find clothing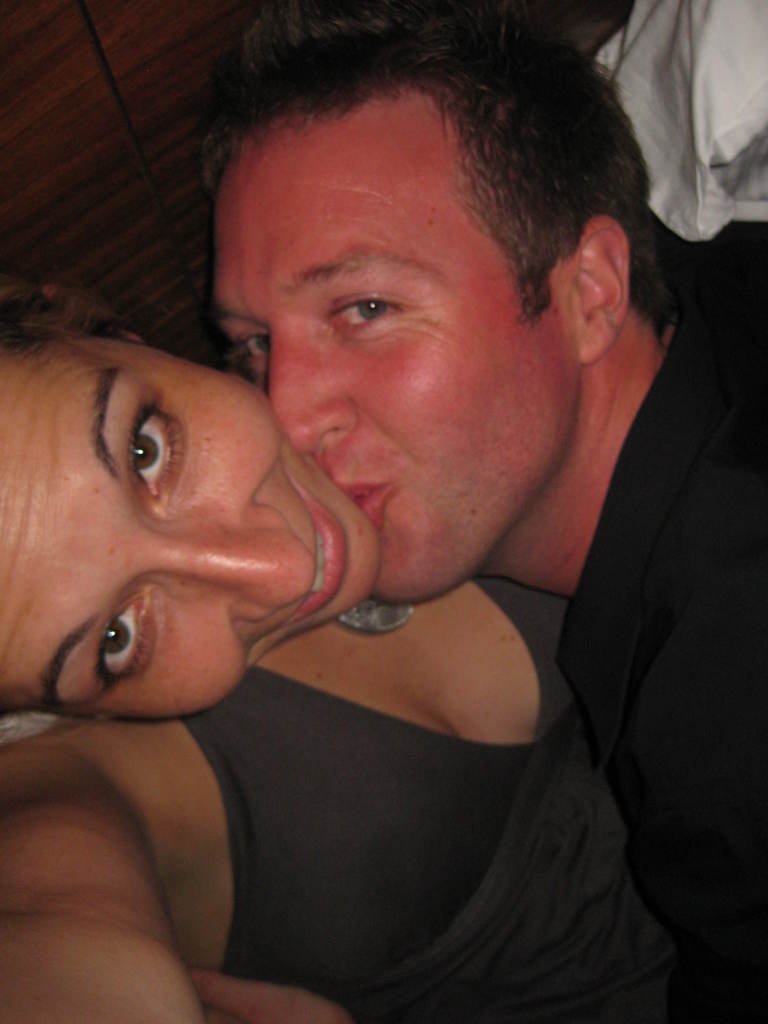
box(501, 147, 750, 1002)
